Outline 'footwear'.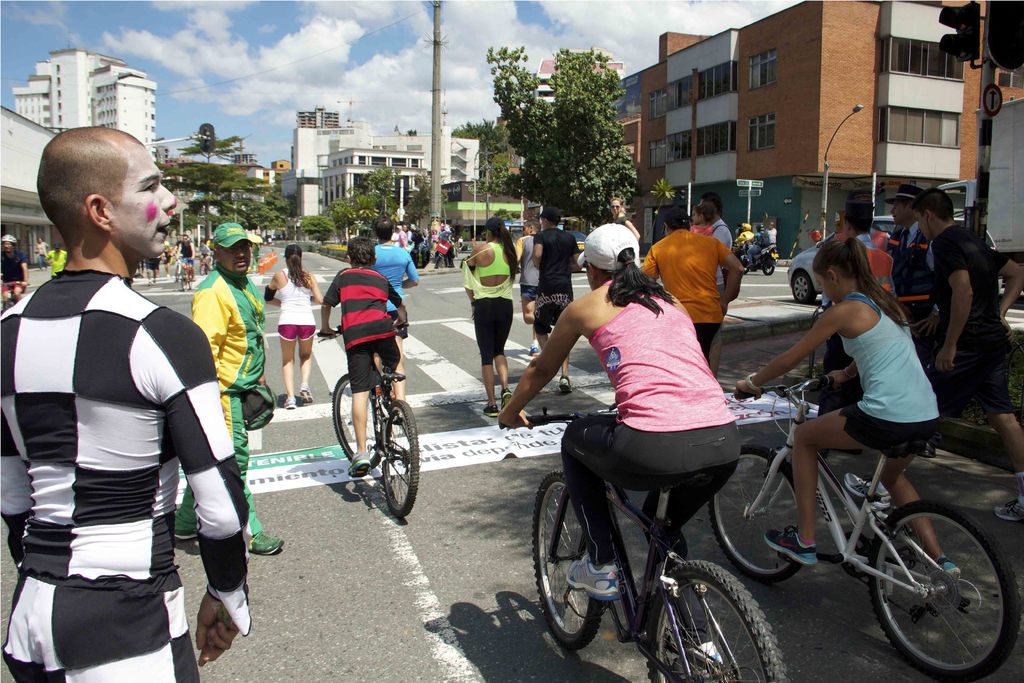
Outline: x1=564, y1=552, x2=620, y2=600.
